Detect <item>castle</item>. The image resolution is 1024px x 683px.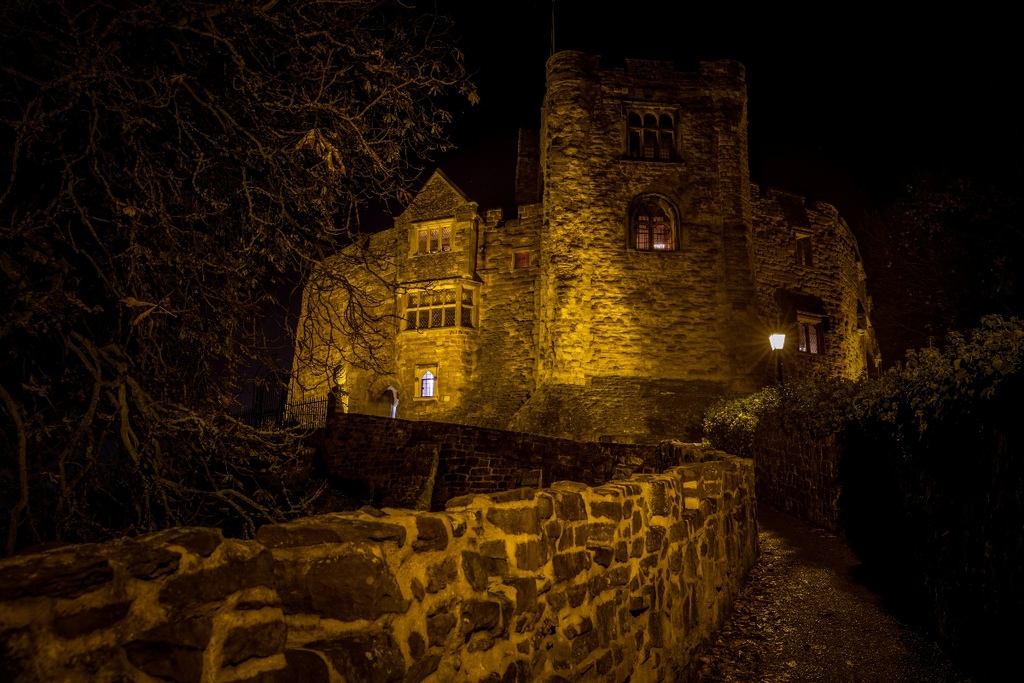
254:24:892:534.
